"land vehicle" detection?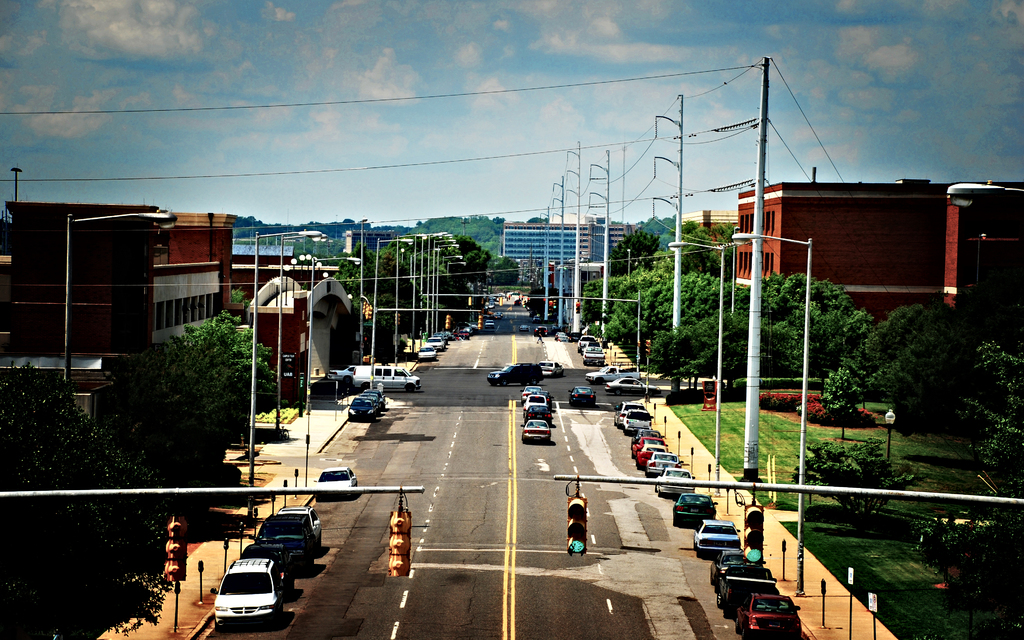
{"left": 606, "top": 375, "right": 661, "bottom": 395}
